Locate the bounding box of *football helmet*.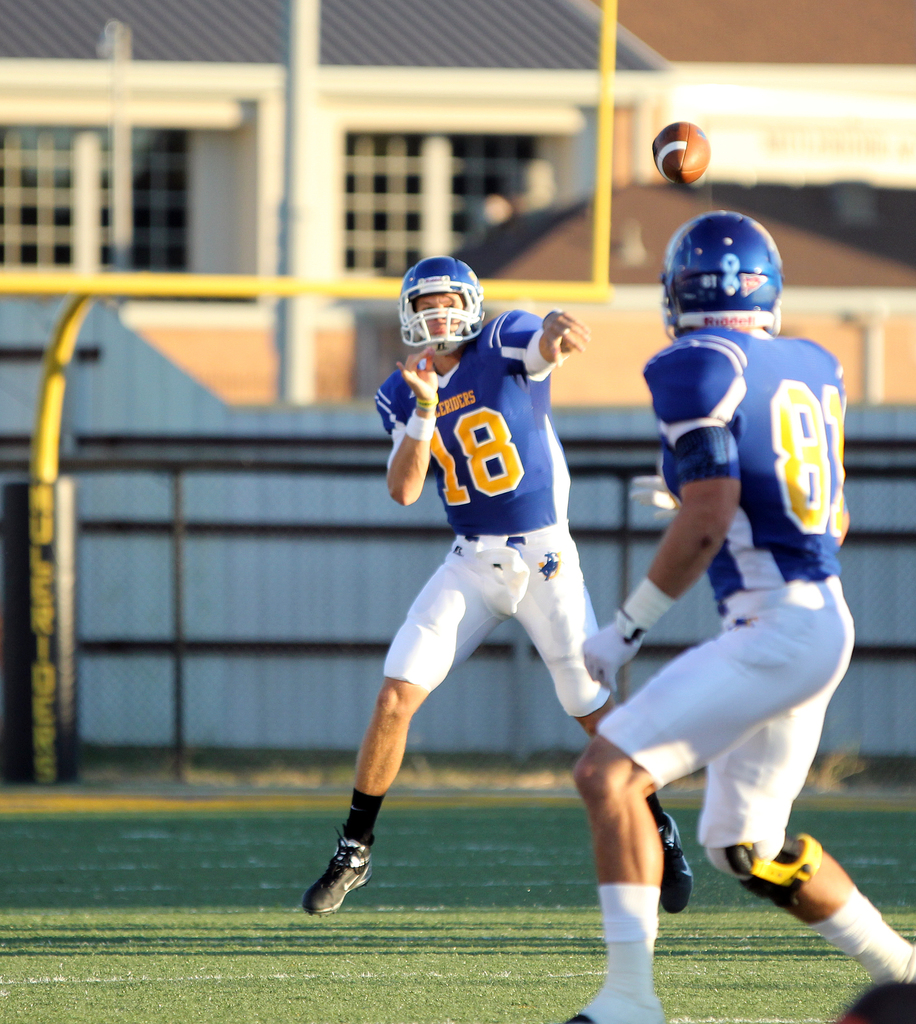
Bounding box: [x1=390, y1=257, x2=483, y2=353].
